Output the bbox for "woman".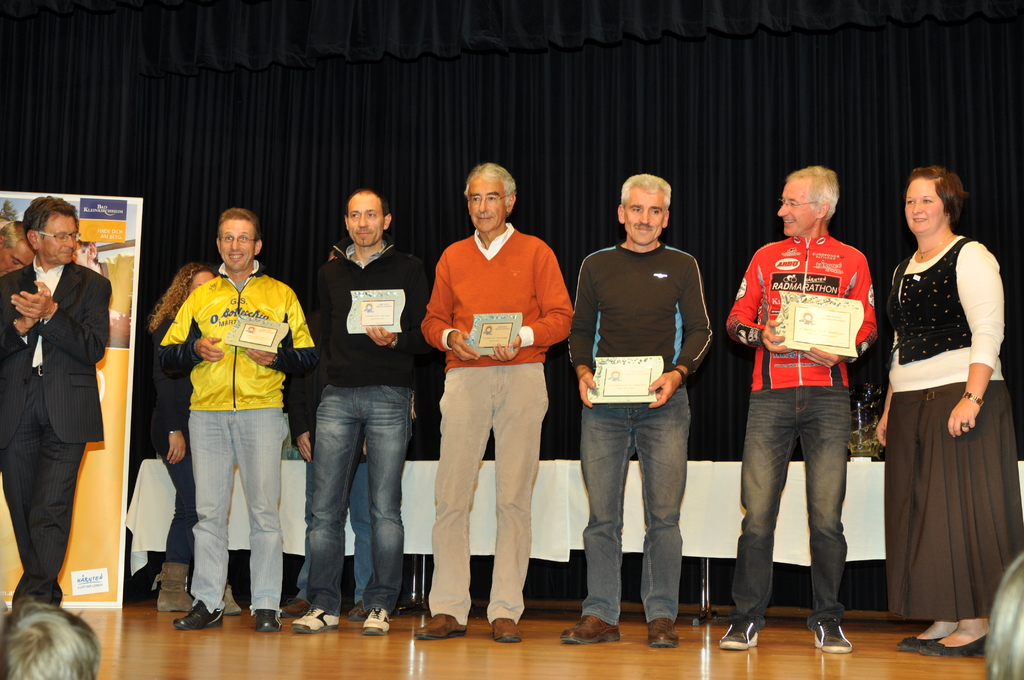
pyautogui.locateOnScreen(127, 264, 244, 615).
